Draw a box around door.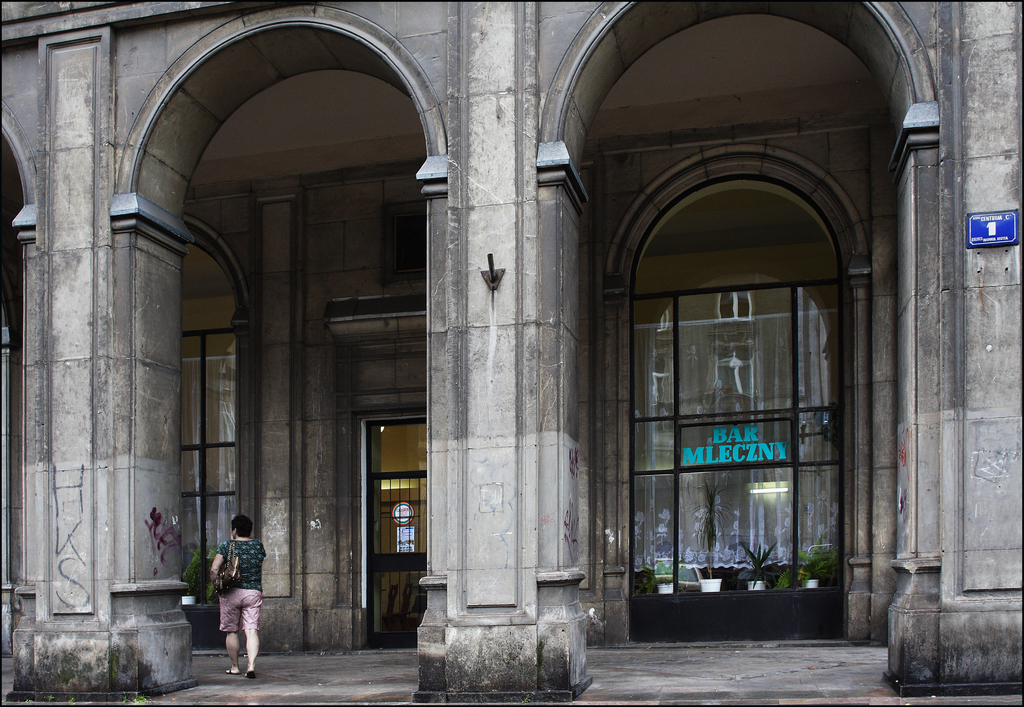
{"left": 369, "top": 416, "right": 444, "bottom": 646}.
